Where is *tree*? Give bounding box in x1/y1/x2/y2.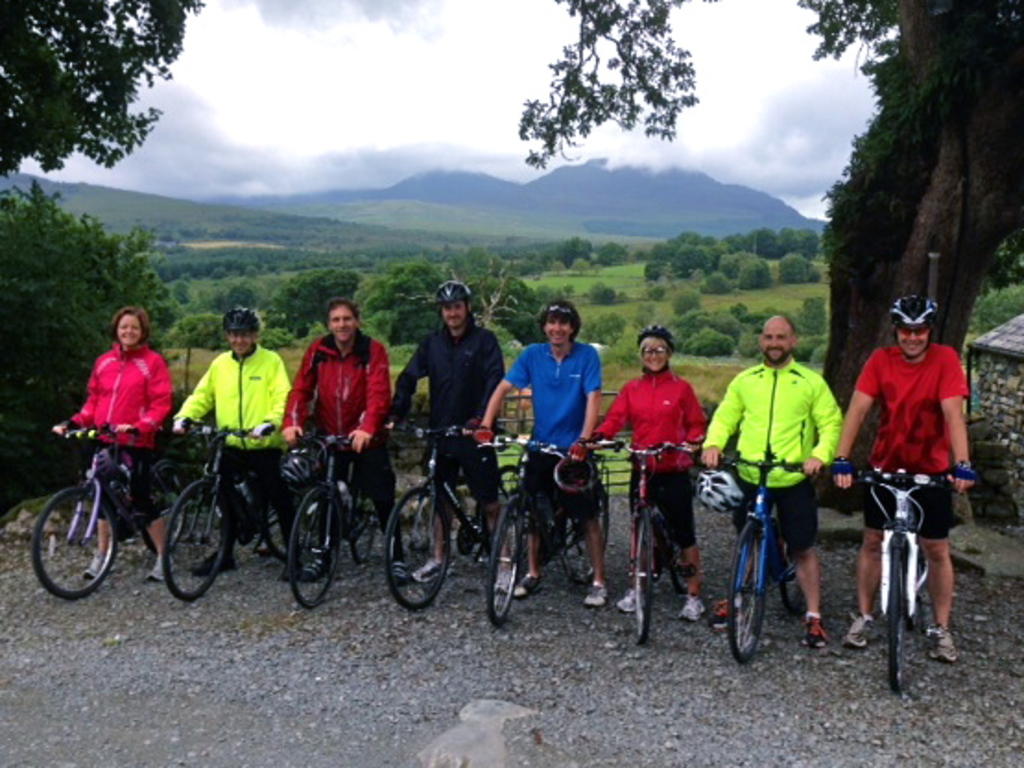
258/268/354/334.
